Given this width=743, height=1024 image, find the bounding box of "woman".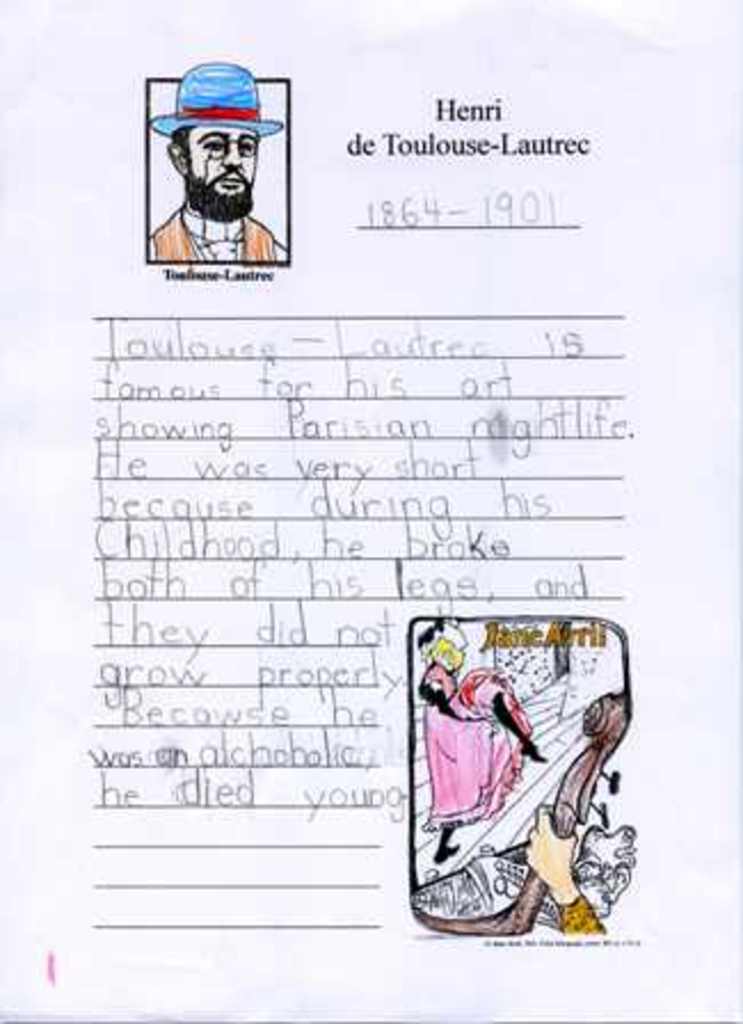
detection(414, 613, 583, 875).
